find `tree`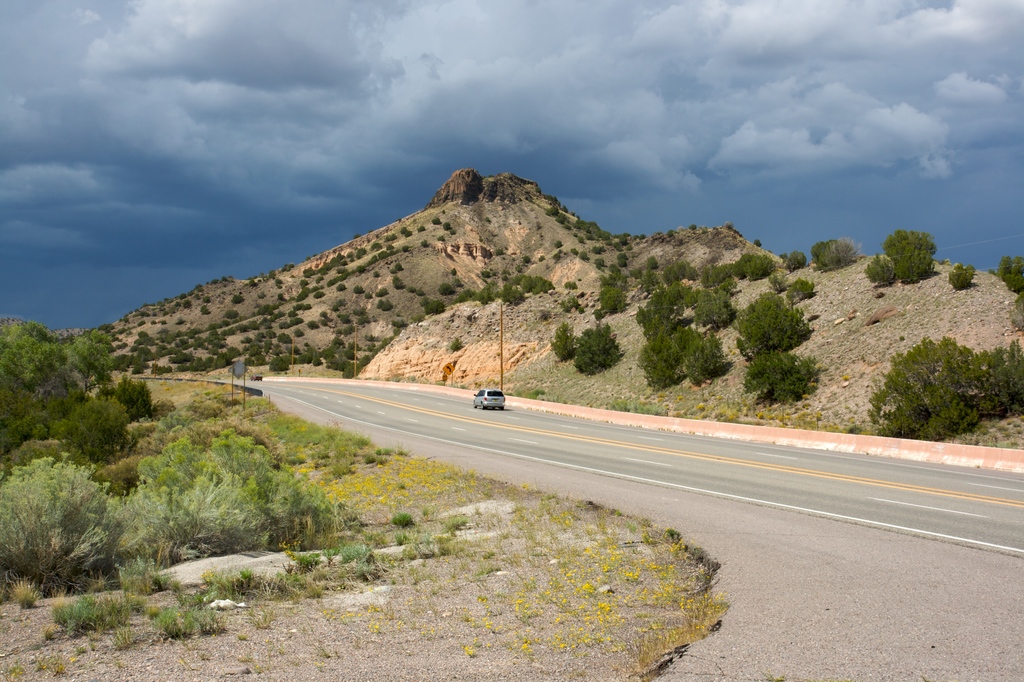
(left=873, top=321, right=1001, bottom=435)
